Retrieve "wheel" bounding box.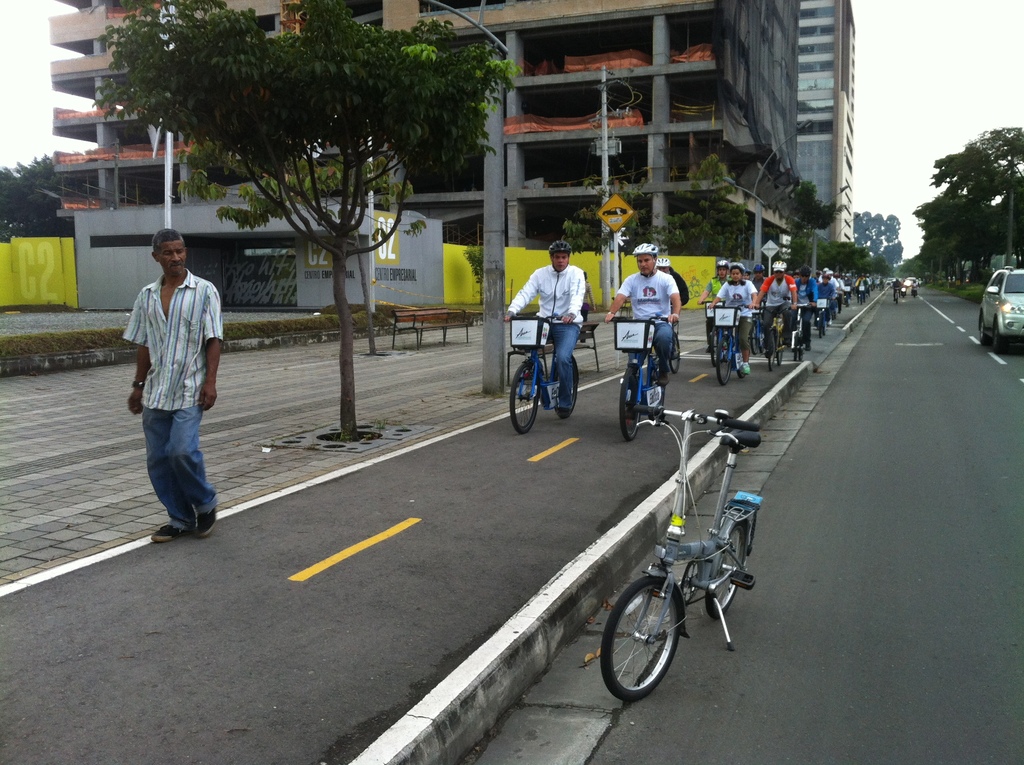
Bounding box: <bbox>797, 316, 811, 346</bbox>.
